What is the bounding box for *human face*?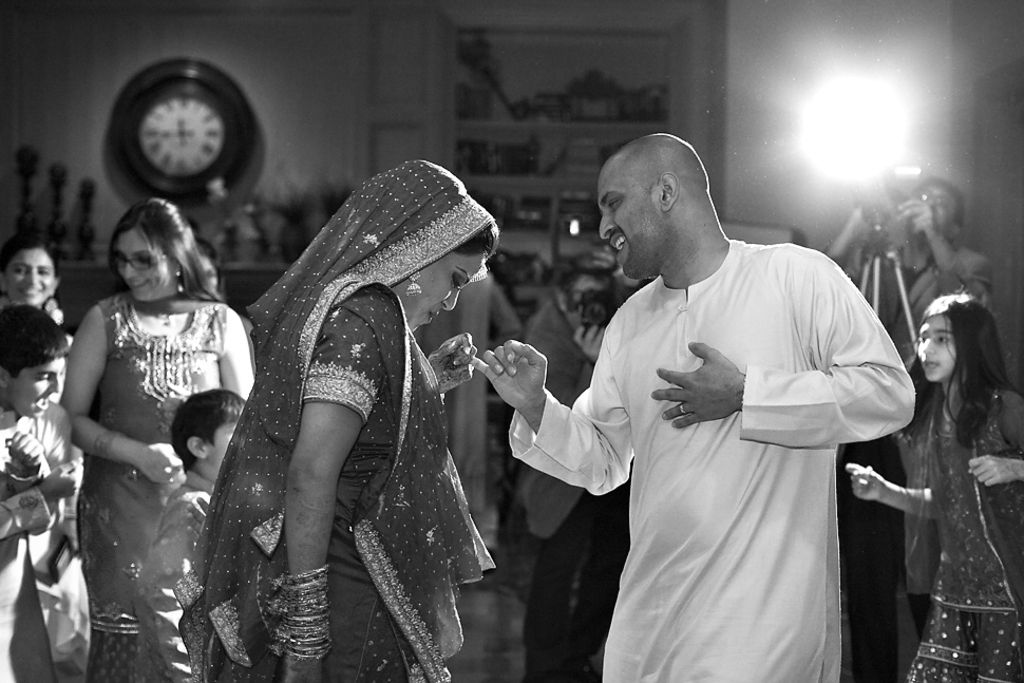
left=598, top=178, right=658, bottom=284.
